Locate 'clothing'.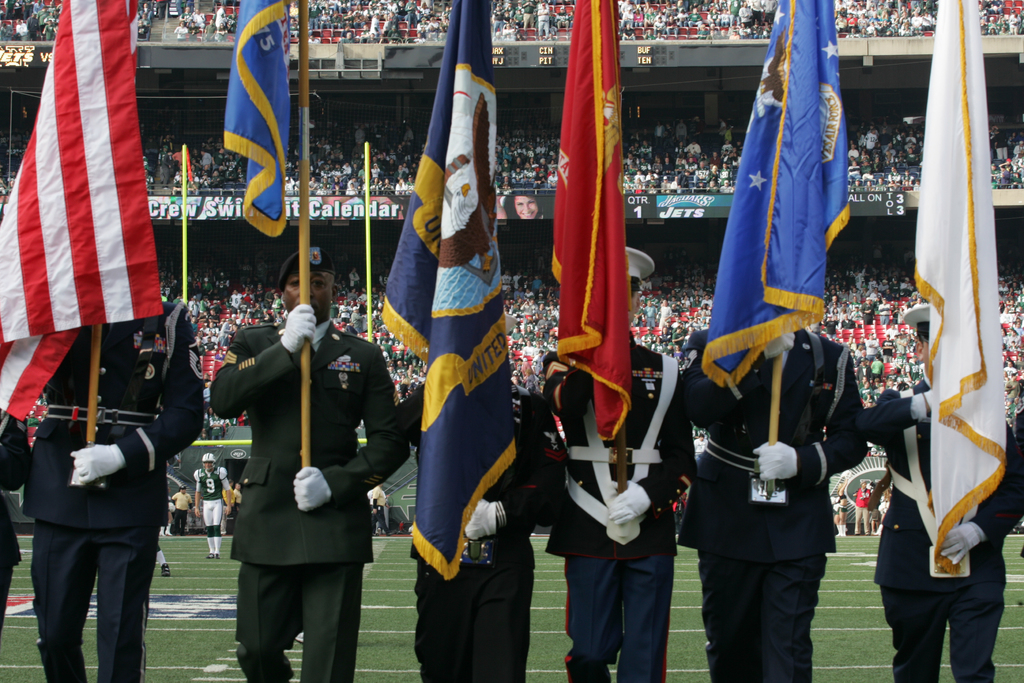
Bounding box: (left=663, top=340, right=873, bottom=682).
